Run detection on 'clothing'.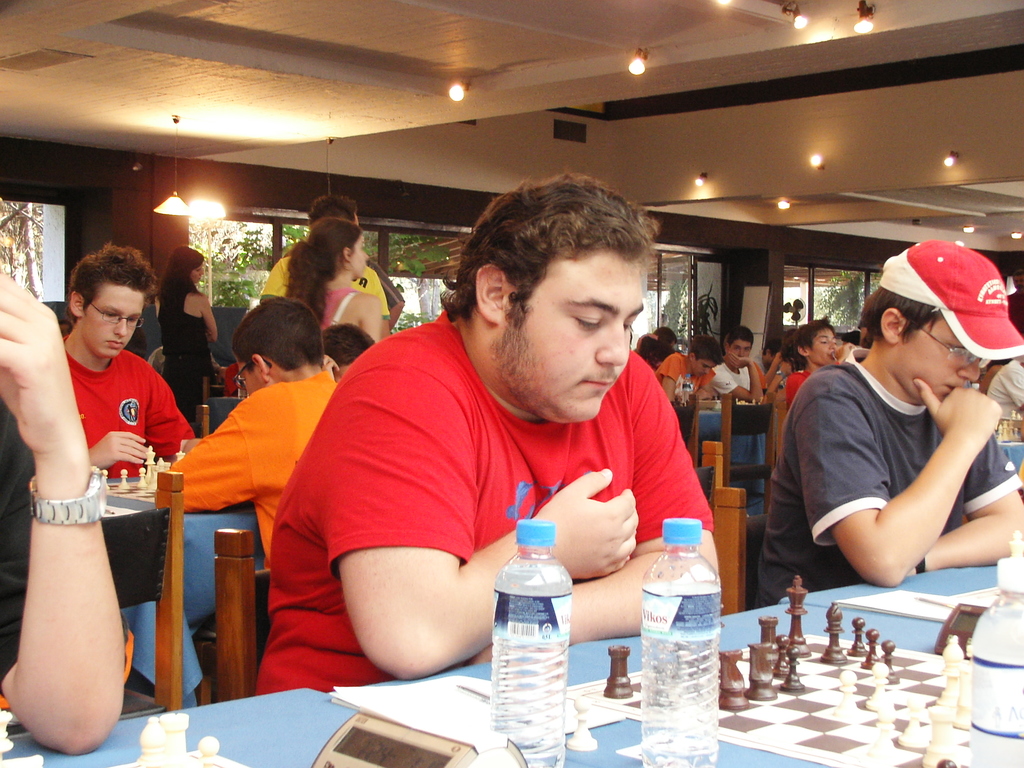
Result: x1=147, y1=362, x2=342, y2=632.
